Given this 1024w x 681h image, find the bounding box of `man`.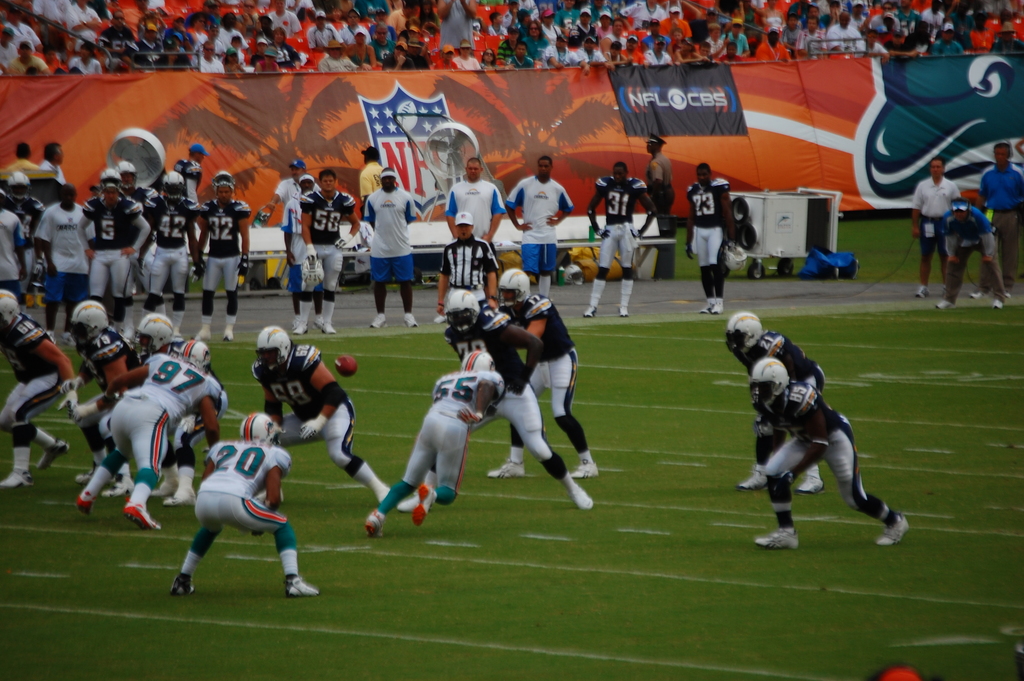
{"left": 0, "top": 172, "right": 45, "bottom": 307}.
